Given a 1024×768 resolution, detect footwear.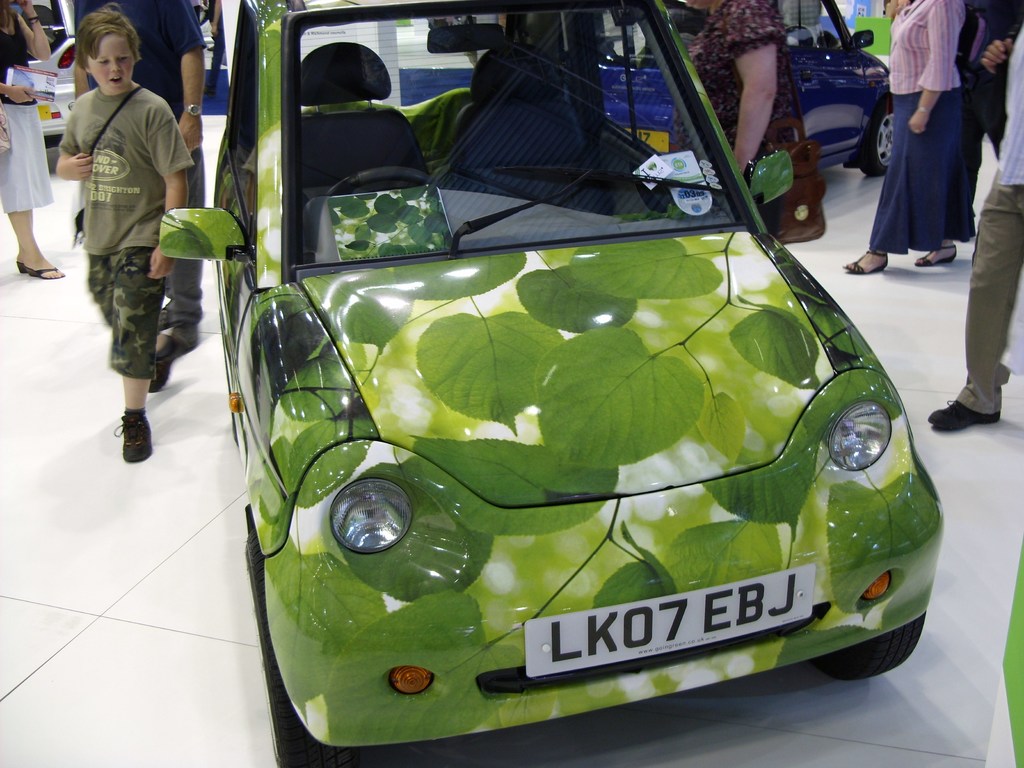
<box>844,241,890,274</box>.
